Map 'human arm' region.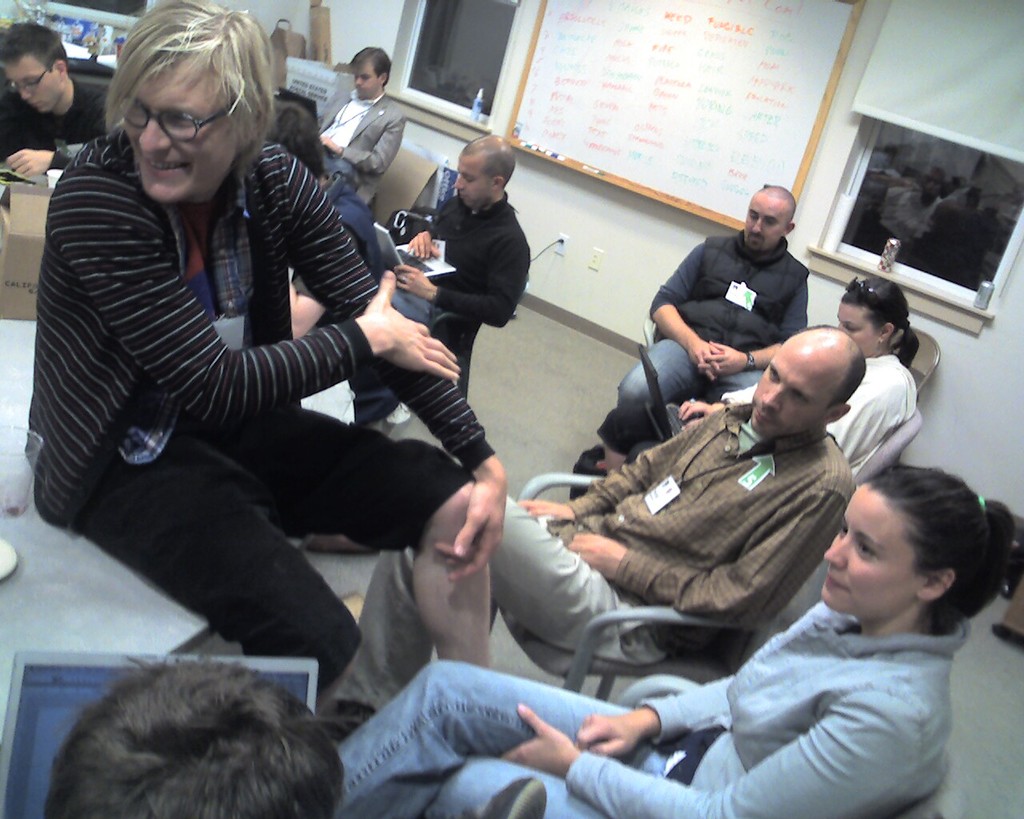
Mapped to x1=398, y1=230, x2=530, y2=330.
